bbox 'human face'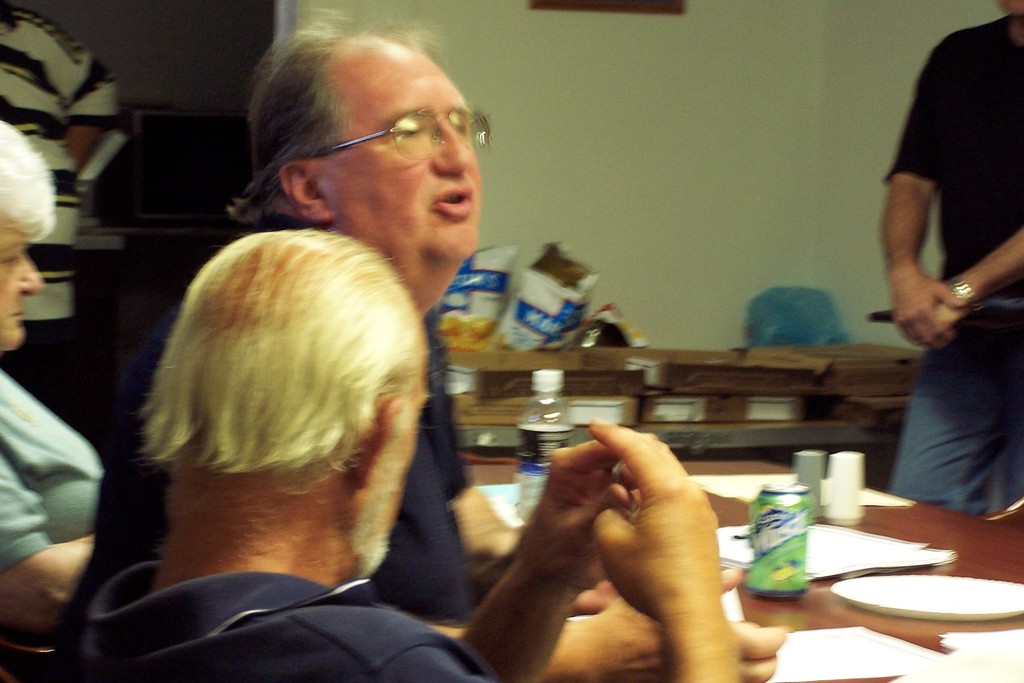
(left=0, top=226, right=43, bottom=346)
